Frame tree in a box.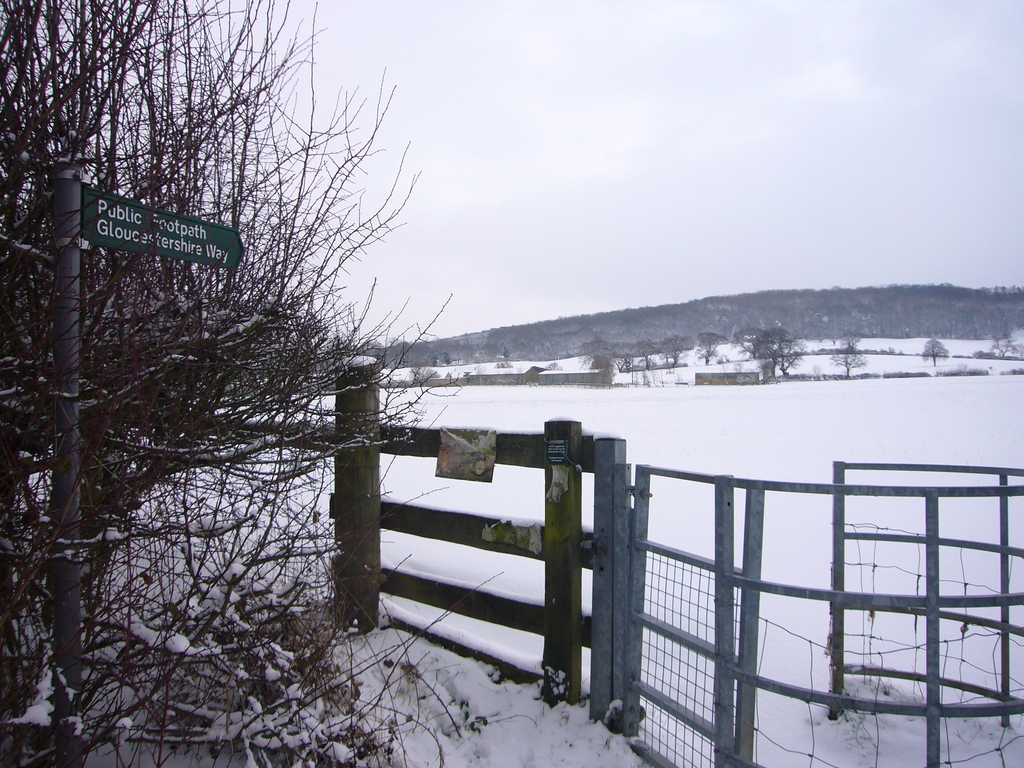
pyautogui.locateOnScreen(989, 297, 1022, 363).
